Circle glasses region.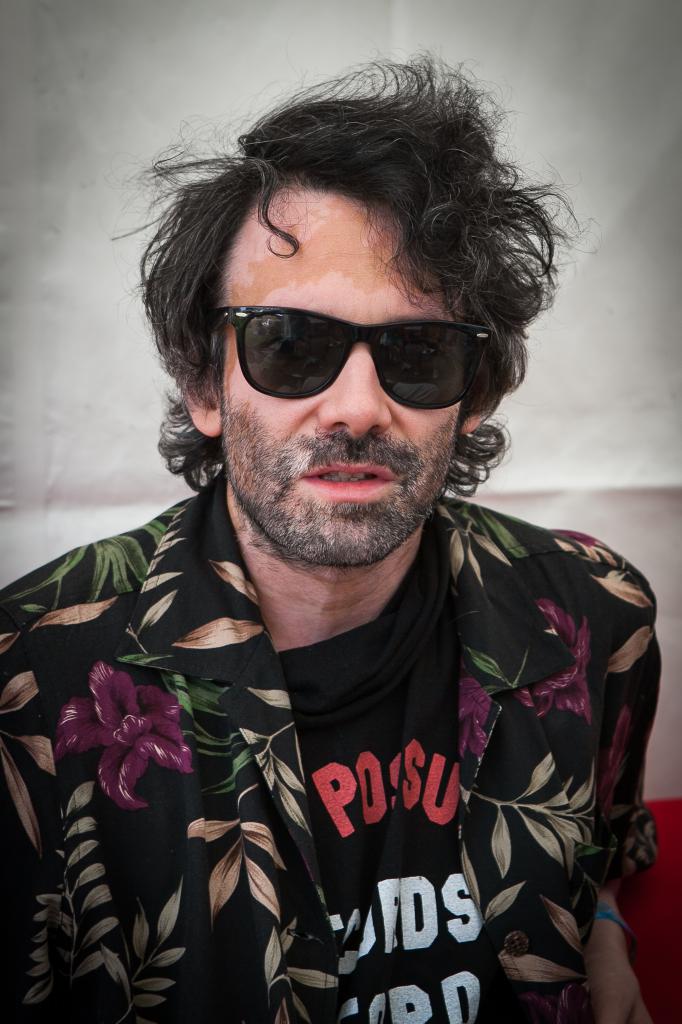
Region: [205,303,489,413].
